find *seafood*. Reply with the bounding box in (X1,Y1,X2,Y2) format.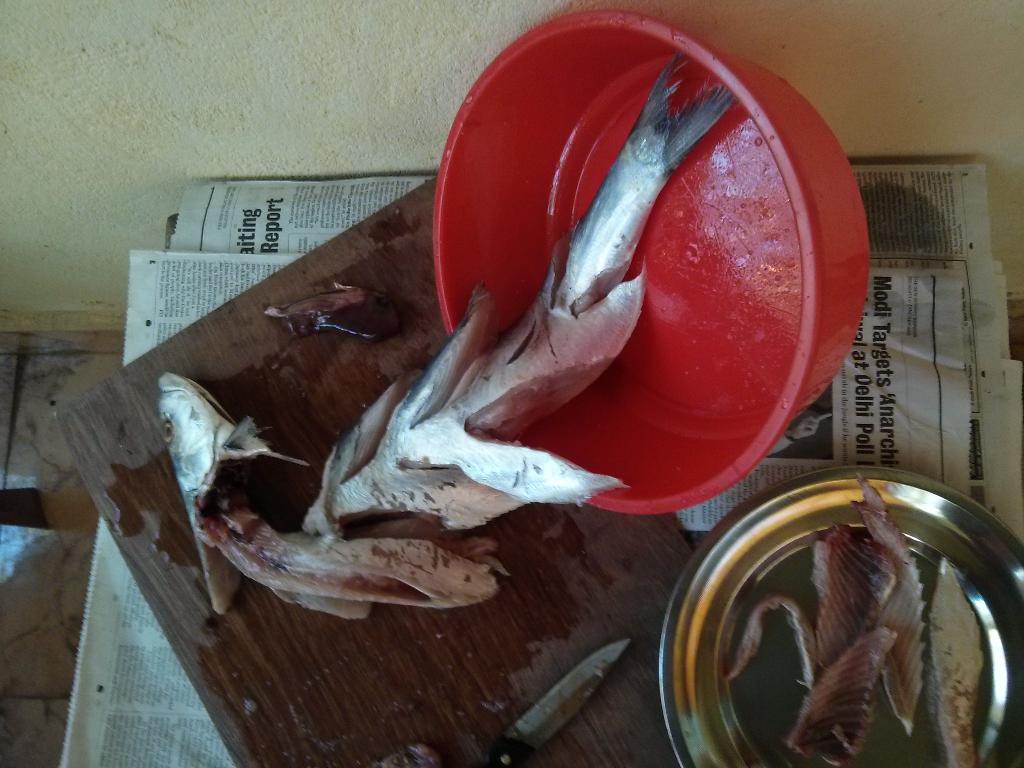
(710,481,986,767).
